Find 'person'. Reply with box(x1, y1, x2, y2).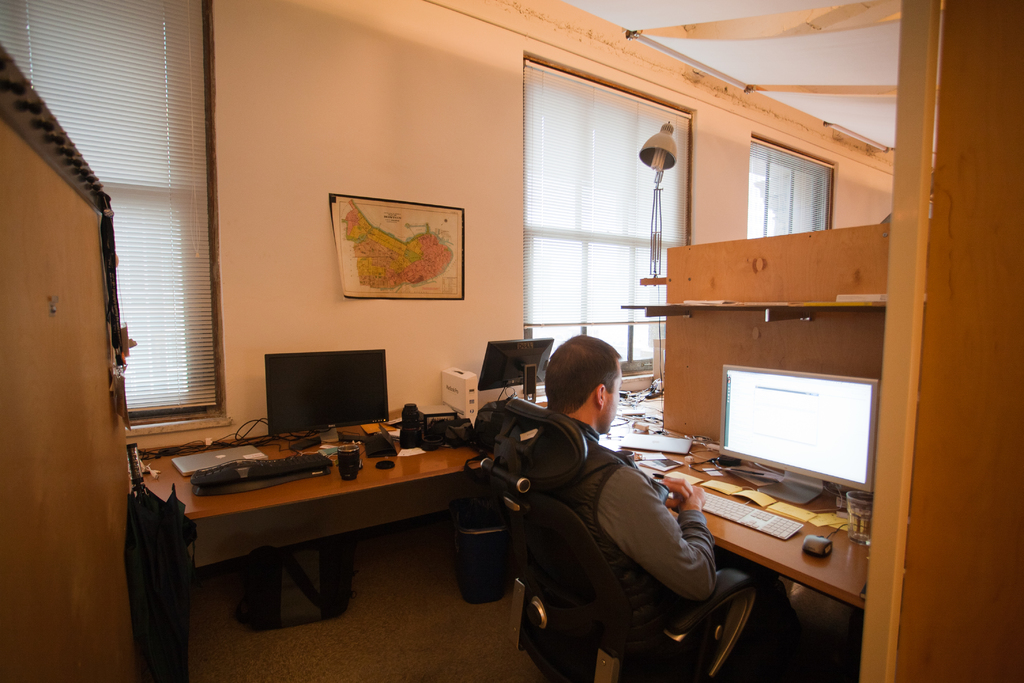
box(500, 333, 735, 658).
